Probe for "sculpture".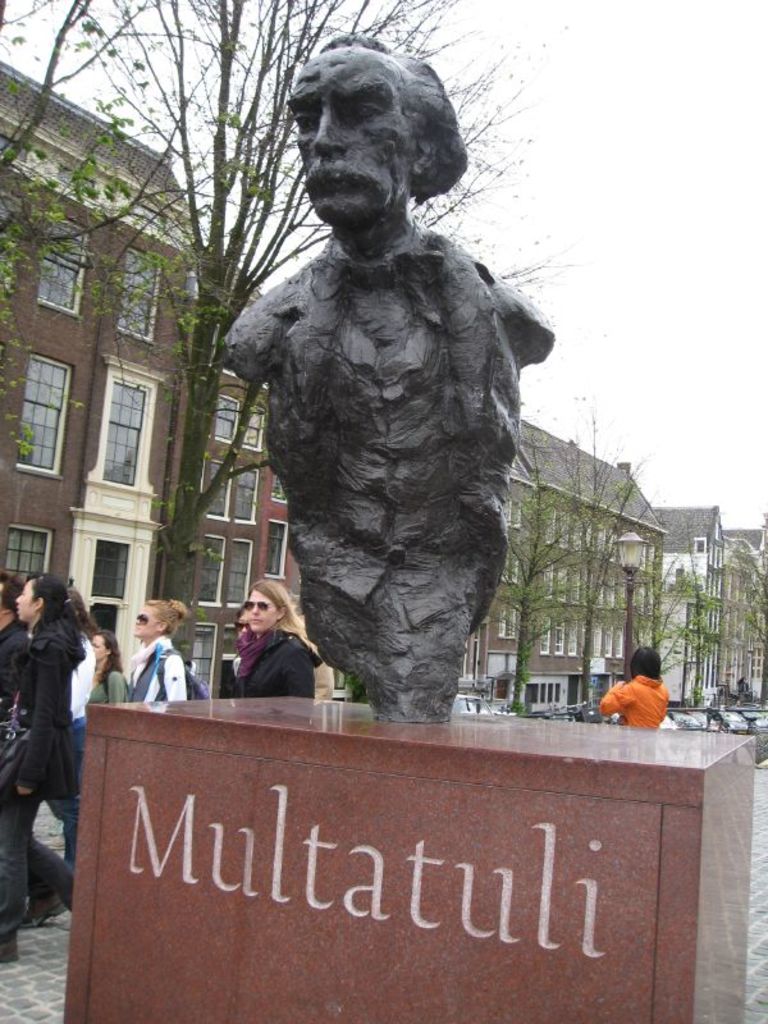
Probe result: {"x1": 221, "y1": 20, "x2": 561, "y2": 731}.
